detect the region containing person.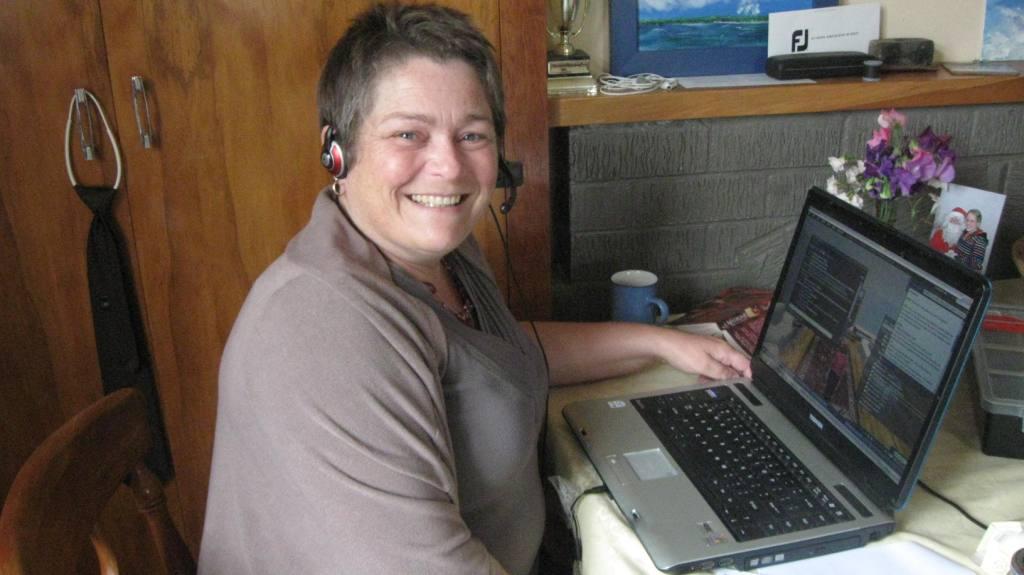
x1=954 y1=206 x2=993 y2=269.
